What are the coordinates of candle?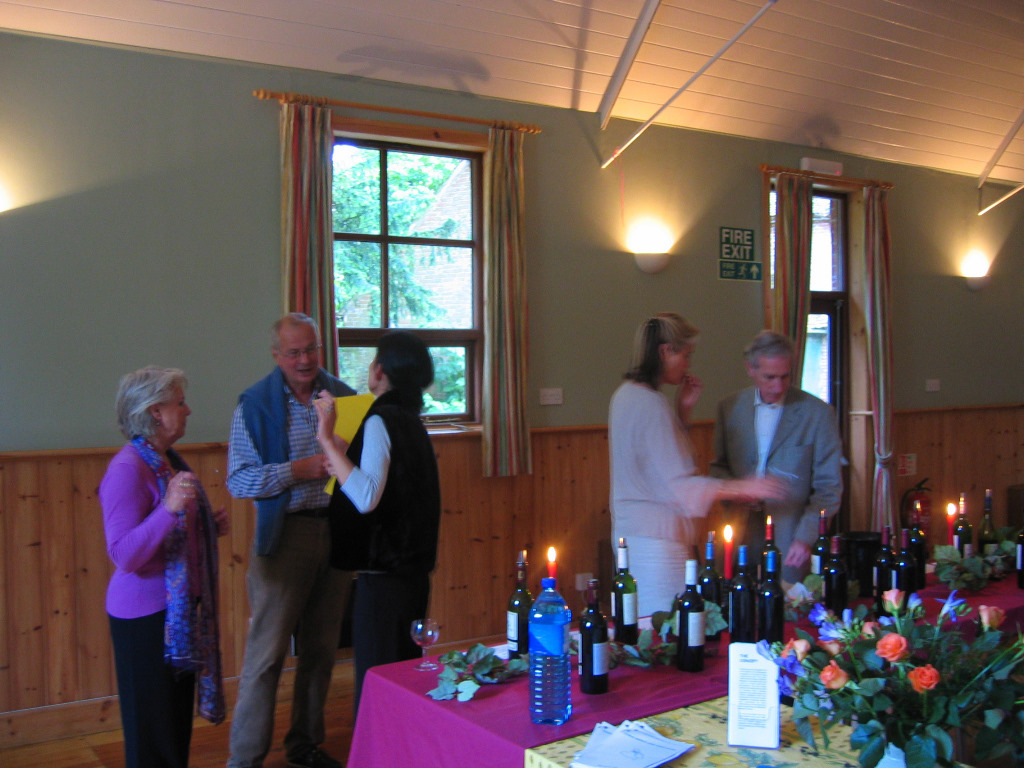
723:527:736:581.
